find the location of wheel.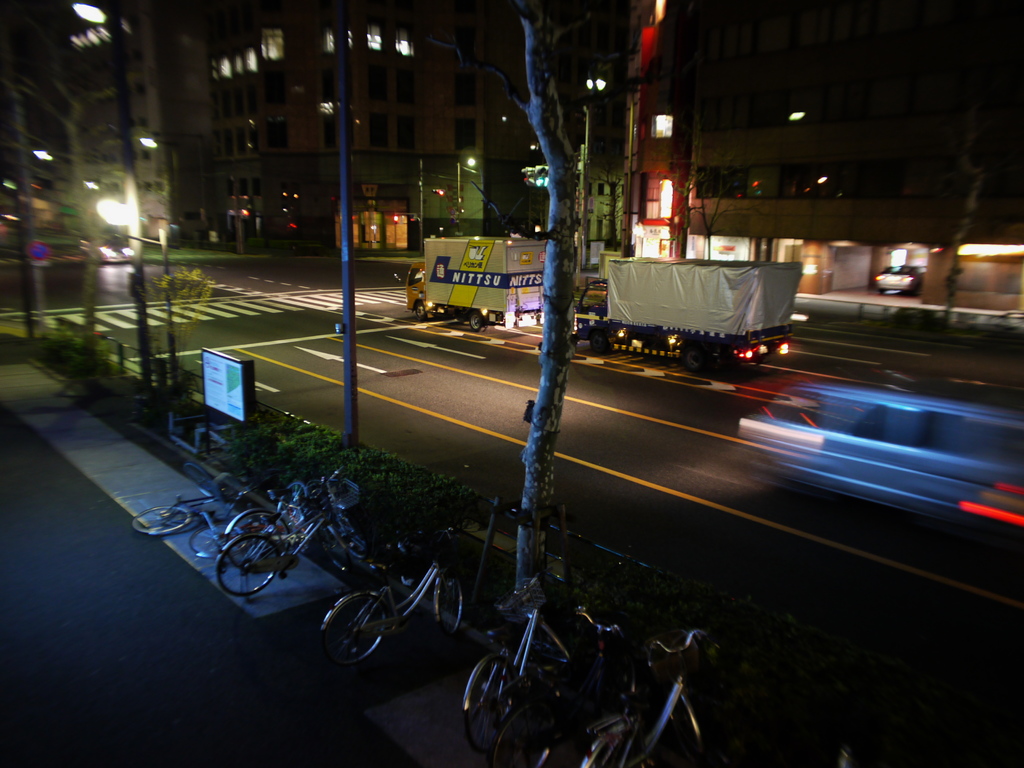
Location: locate(223, 504, 290, 570).
